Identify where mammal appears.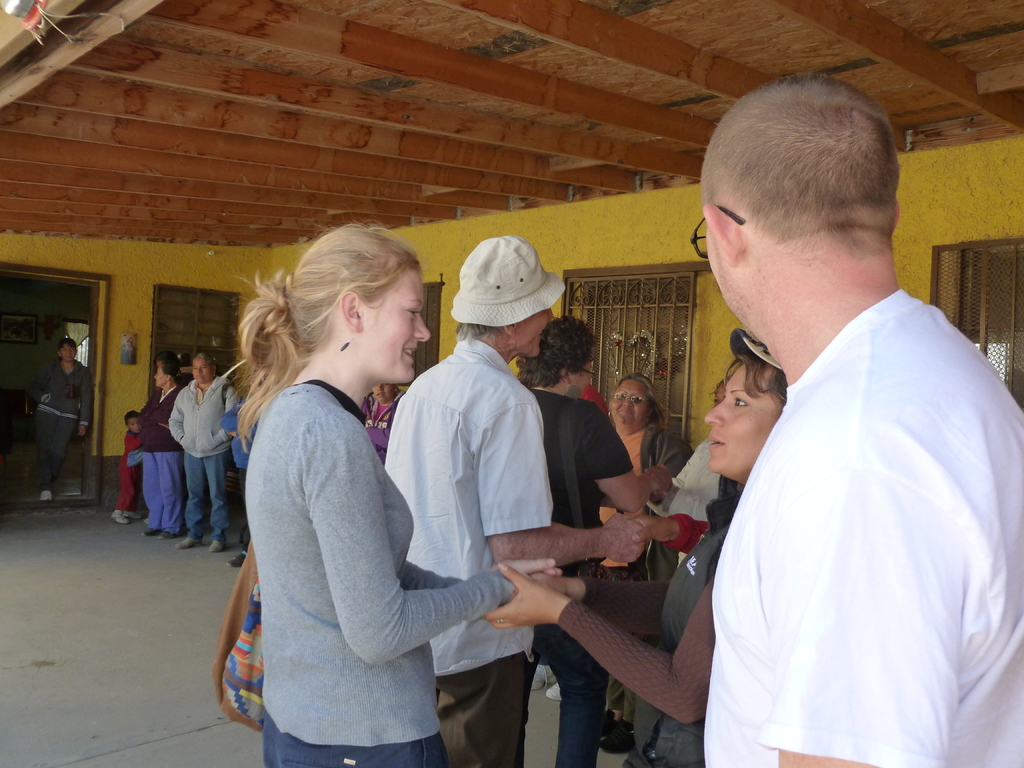
Appears at bbox=[24, 339, 90, 500].
